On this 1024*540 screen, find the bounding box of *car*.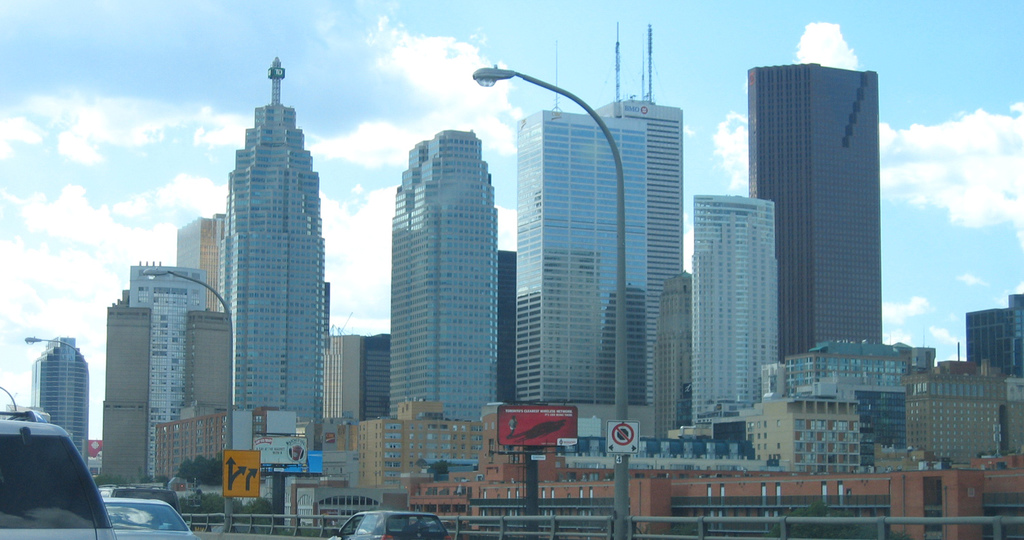
Bounding box: 328:510:449:539.
